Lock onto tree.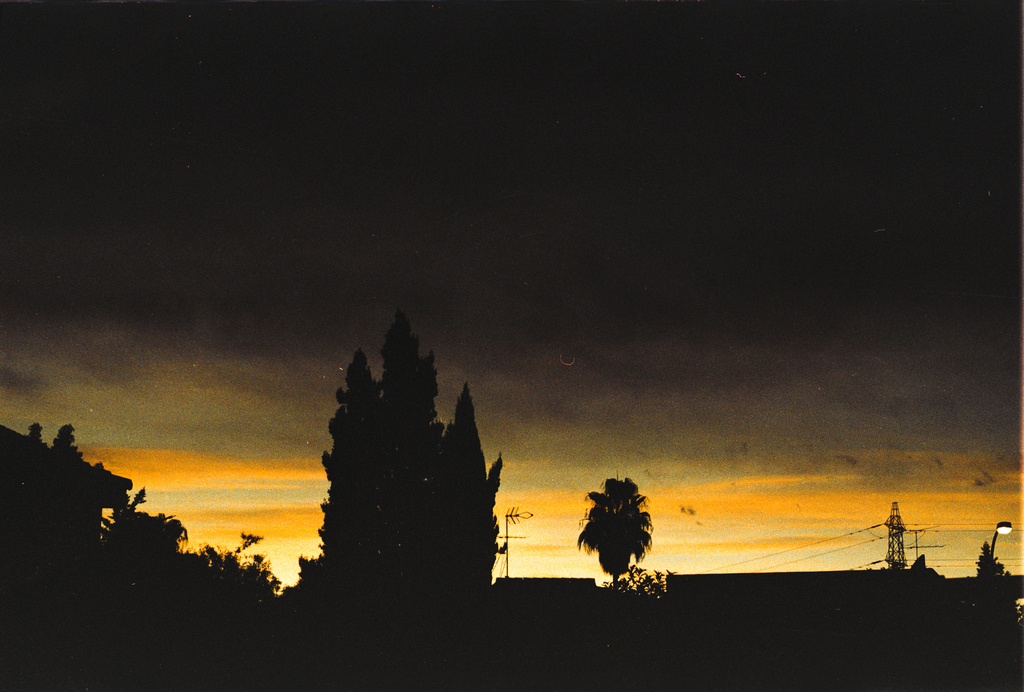
Locked: [x1=975, y1=540, x2=1023, y2=654].
